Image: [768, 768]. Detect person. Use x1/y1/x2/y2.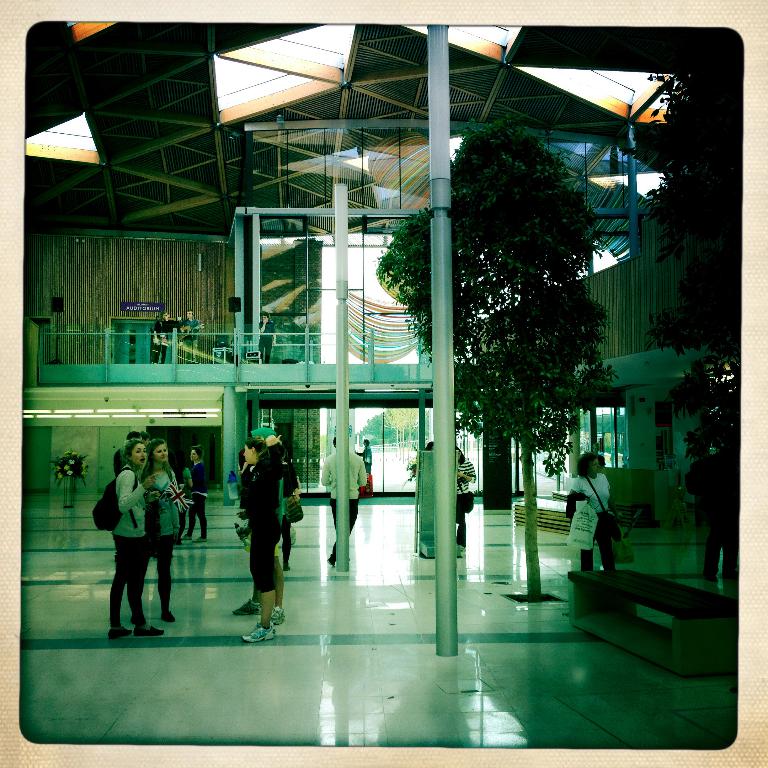
109/444/163/636.
